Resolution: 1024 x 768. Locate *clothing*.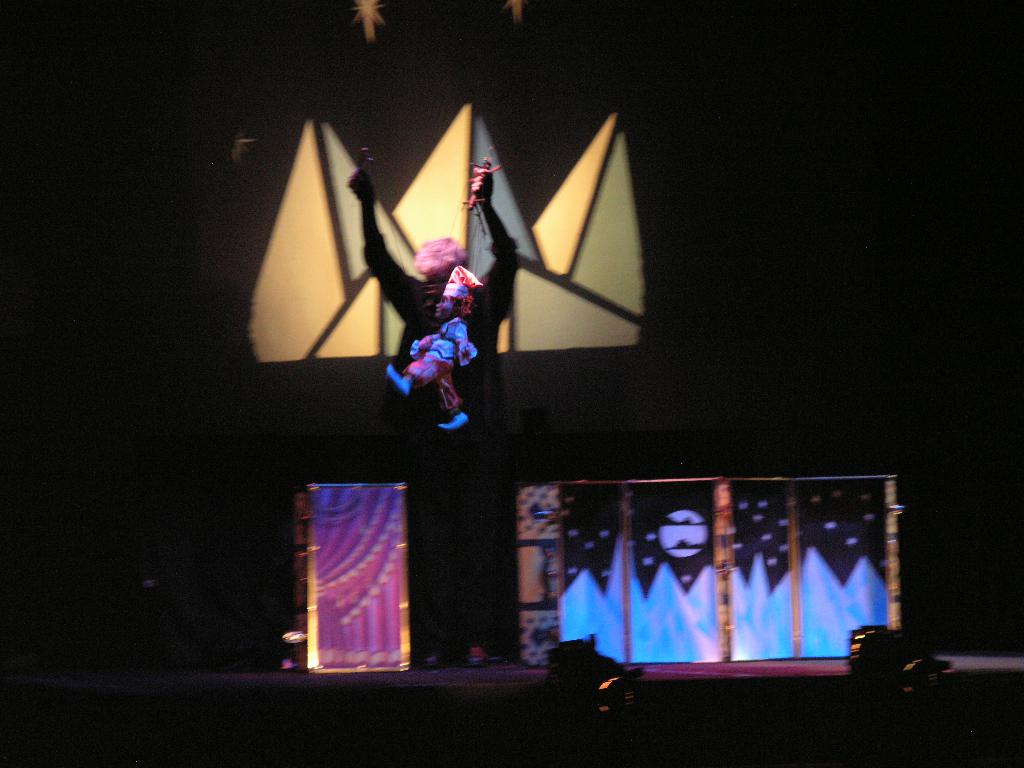
bbox(403, 317, 477, 417).
